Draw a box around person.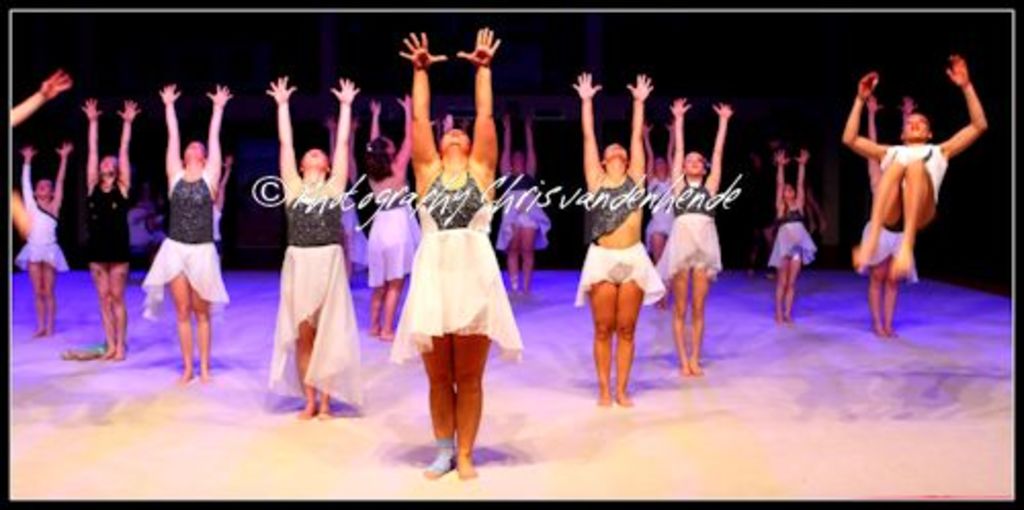
[left=788, top=145, right=815, bottom=328].
